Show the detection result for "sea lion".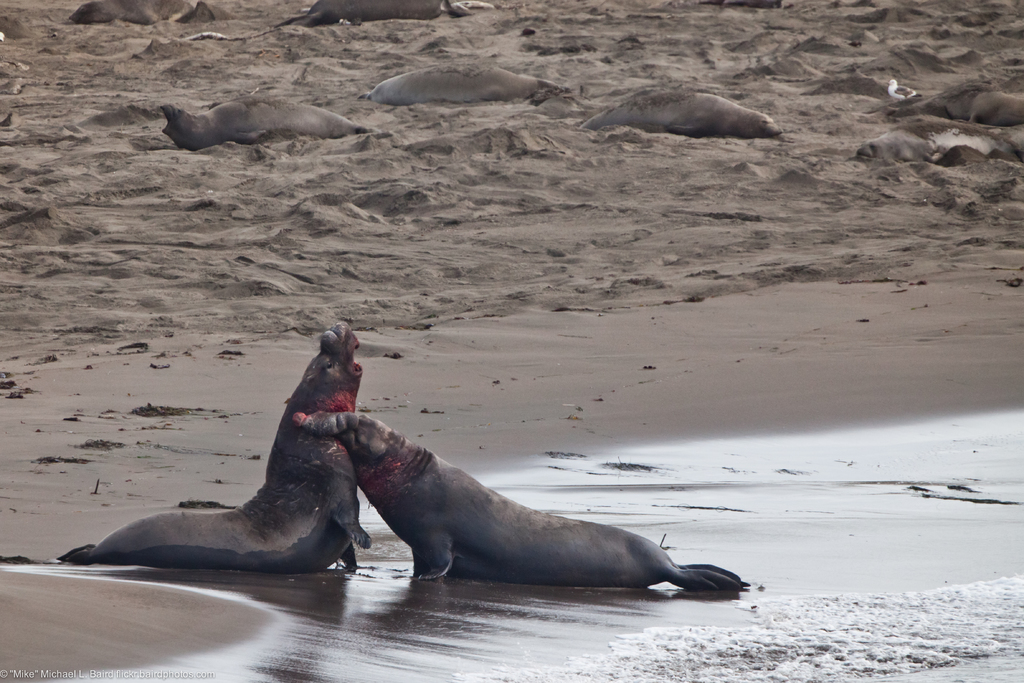
x1=702 y1=0 x2=783 y2=6.
